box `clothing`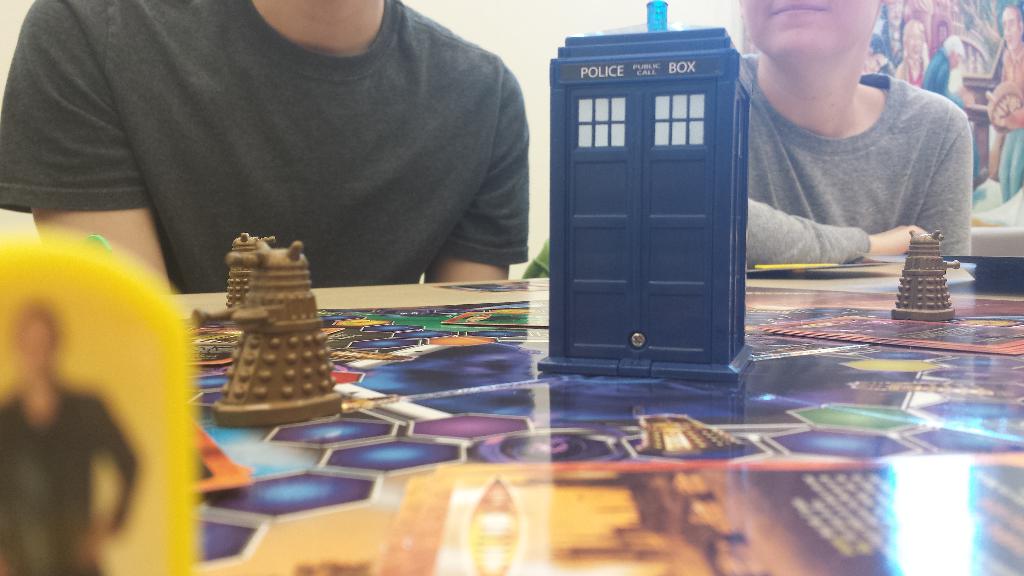
<region>19, 0, 554, 272</region>
